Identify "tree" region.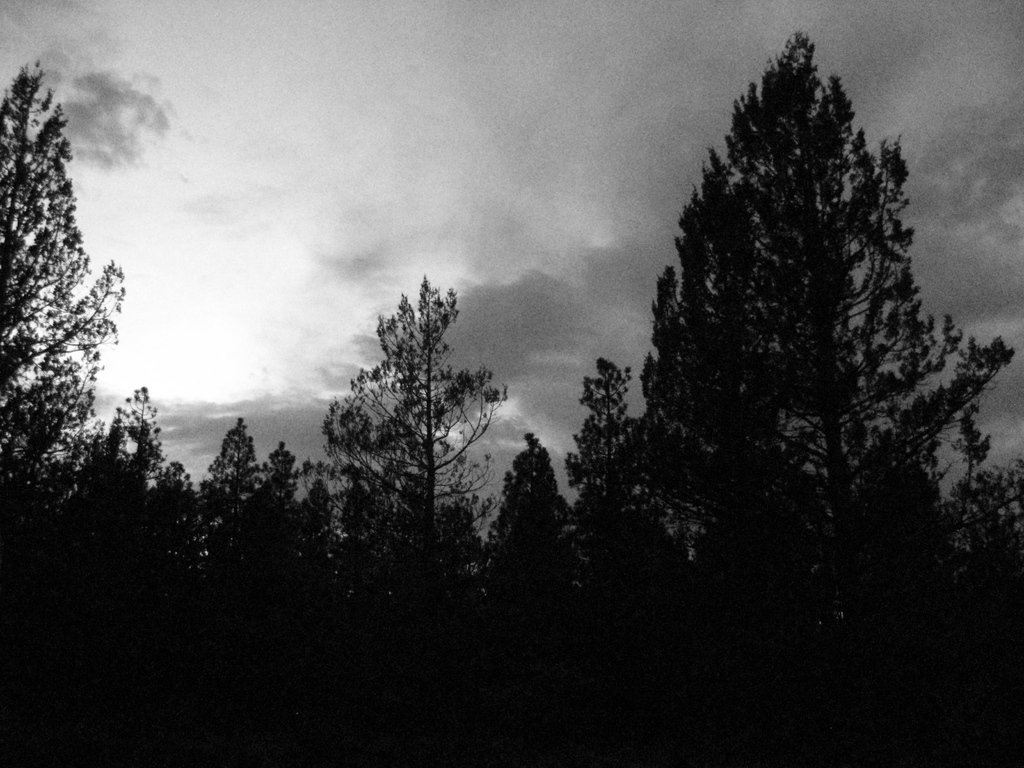
Region: pyautogui.locateOnScreen(182, 417, 271, 616).
